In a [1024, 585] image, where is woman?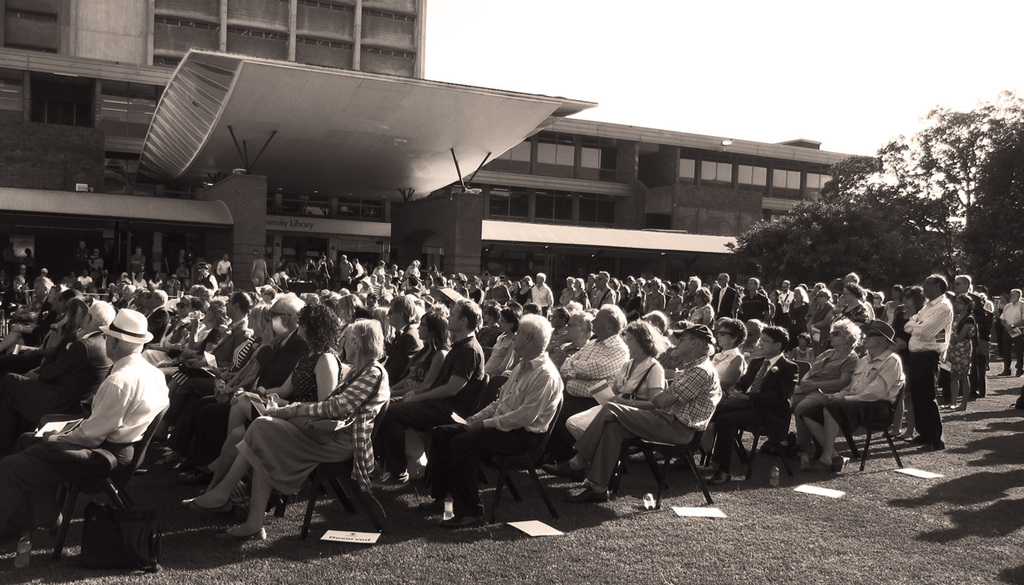
crop(792, 320, 857, 460).
